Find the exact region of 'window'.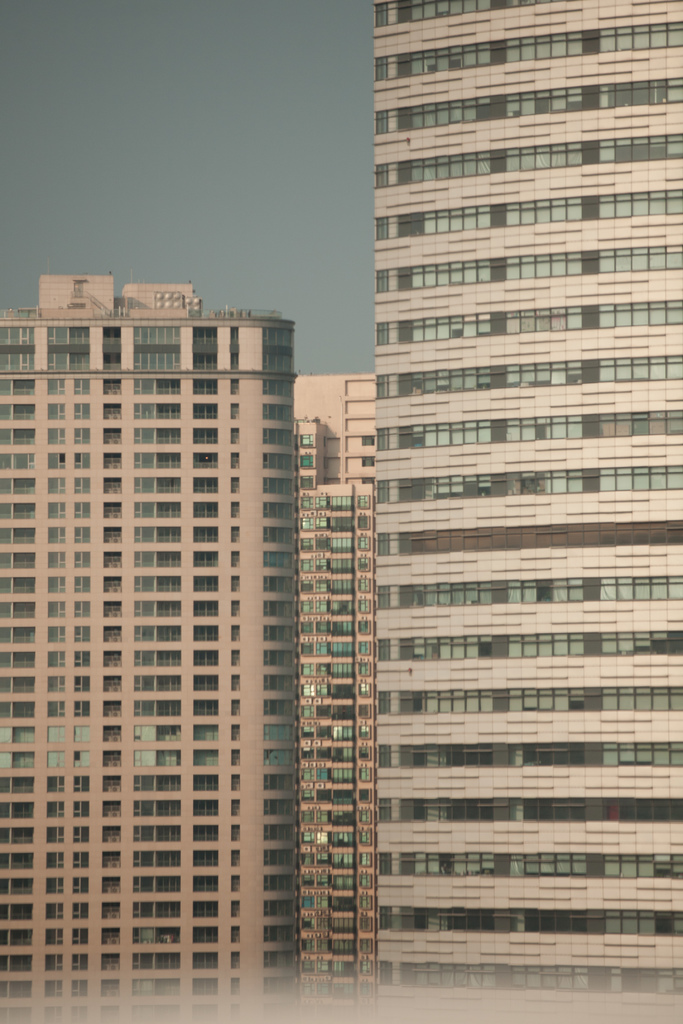
Exact region: [131, 495, 184, 515].
